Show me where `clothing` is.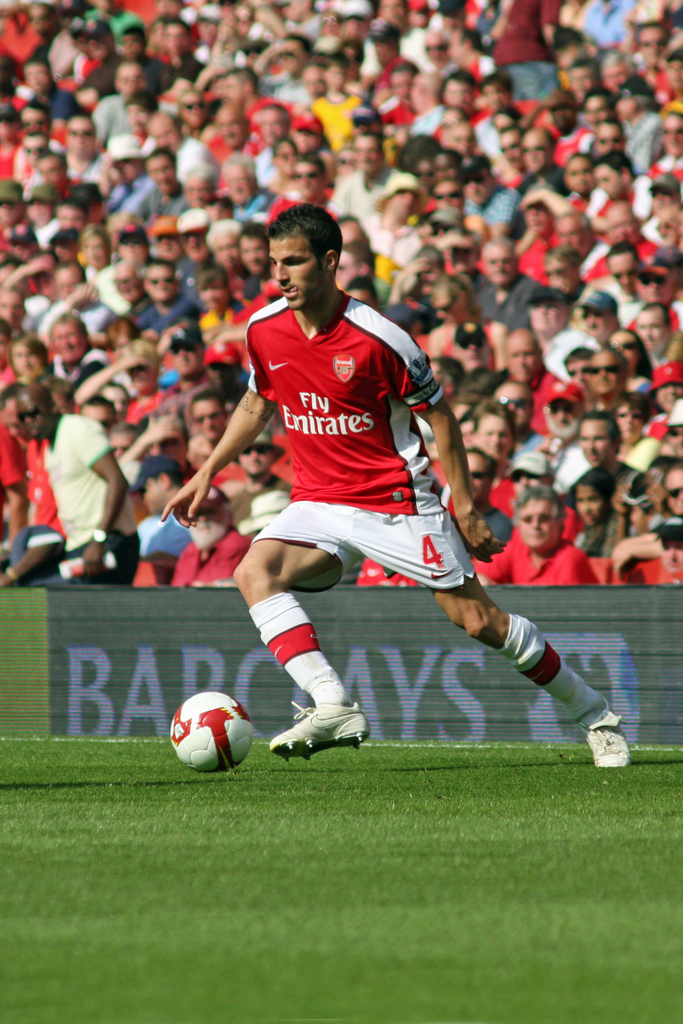
`clothing` is at [left=604, top=561, right=682, bottom=584].
